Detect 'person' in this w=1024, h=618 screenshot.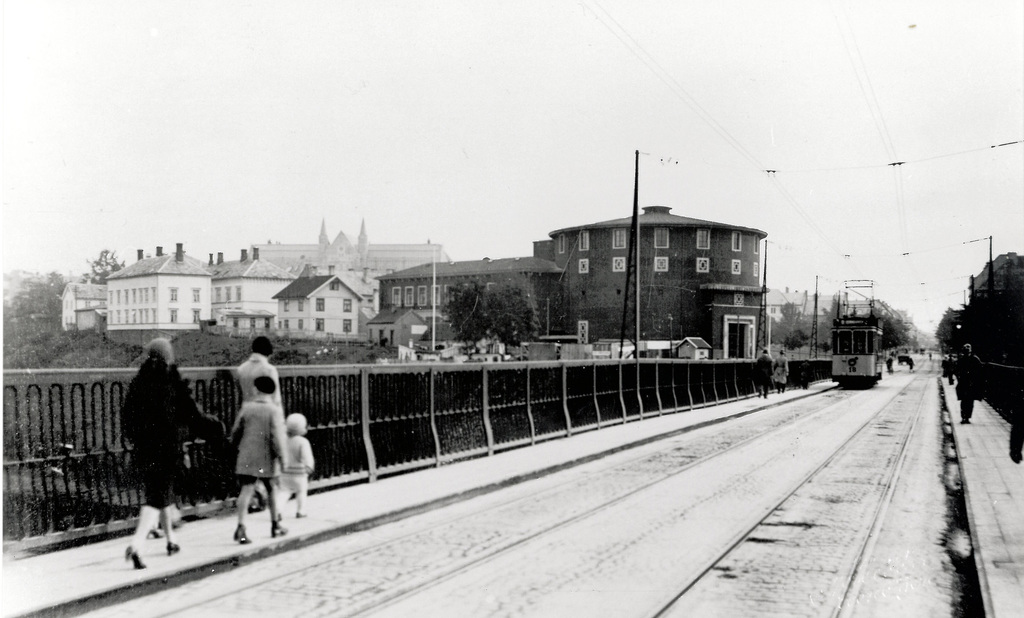
Detection: (284, 415, 313, 517).
